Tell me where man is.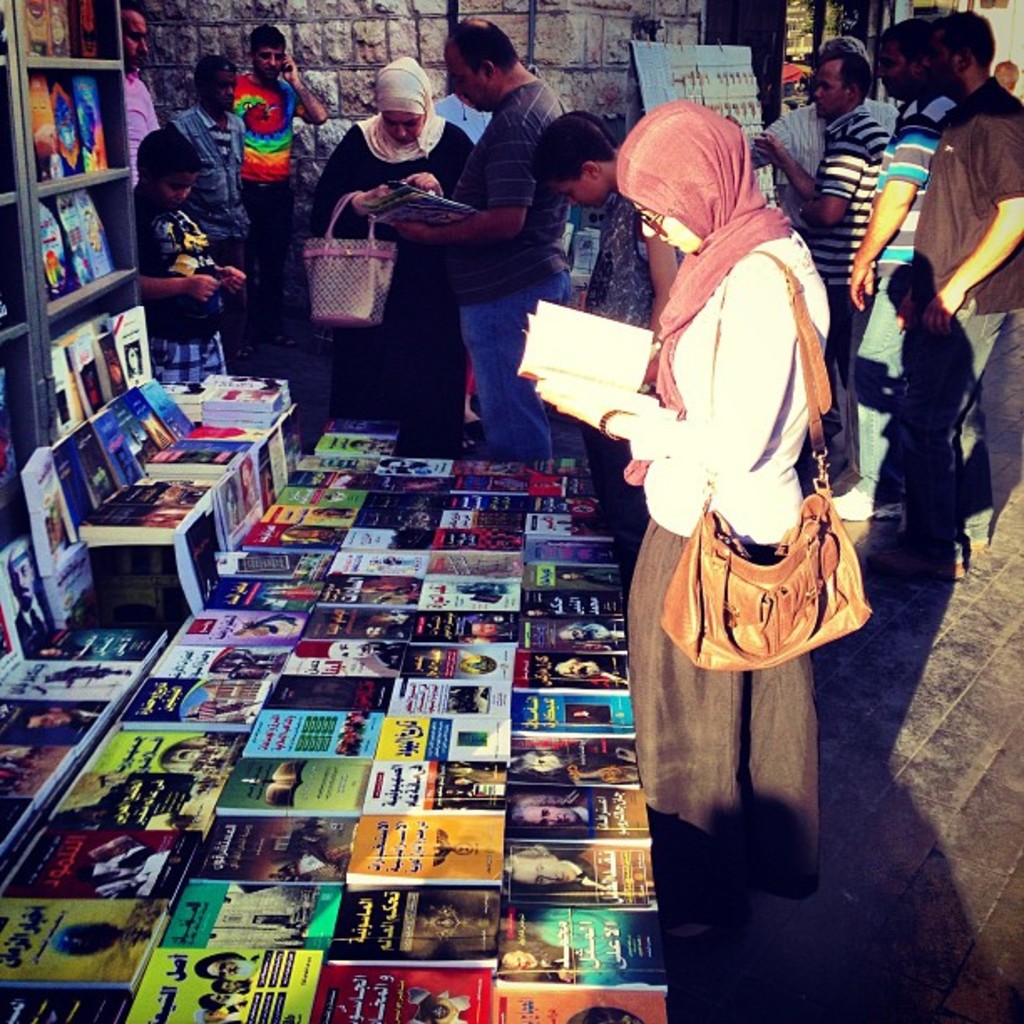
man is at [x1=862, y1=12, x2=1022, y2=579].
